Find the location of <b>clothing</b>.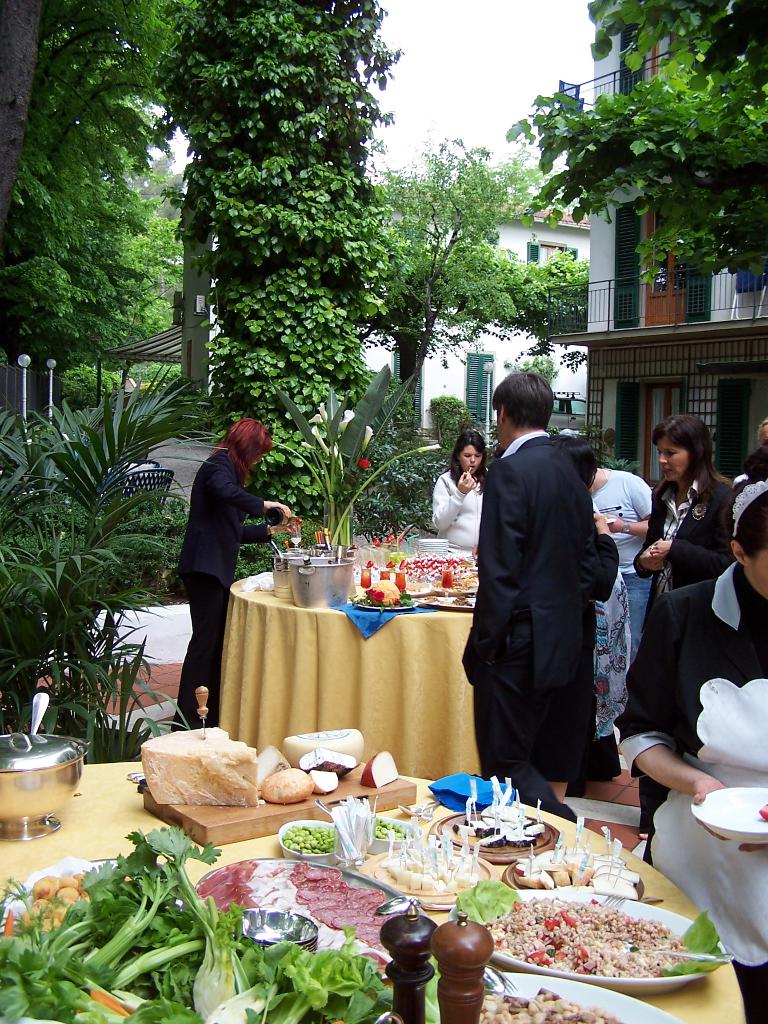
Location: region(455, 433, 602, 804).
